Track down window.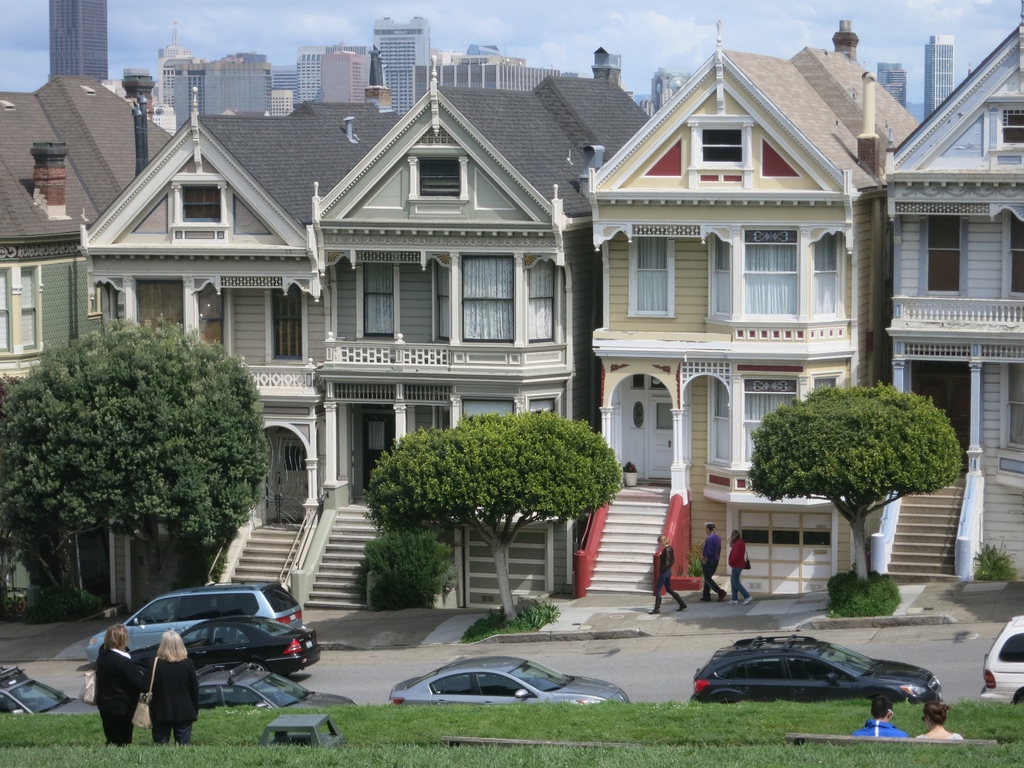
Tracked to bbox=[356, 266, 400, 343].
